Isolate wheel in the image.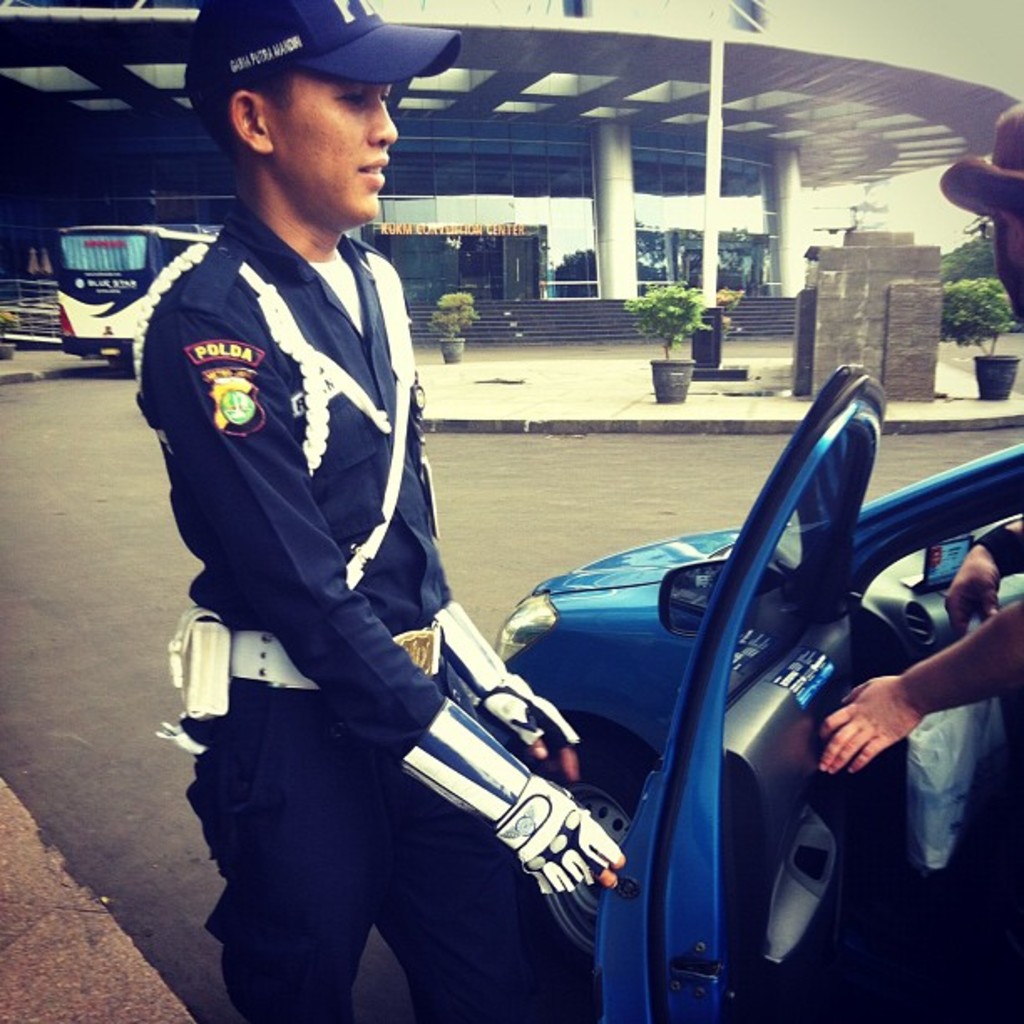
Isolated region: BBox(537, 735, 648, 962).
